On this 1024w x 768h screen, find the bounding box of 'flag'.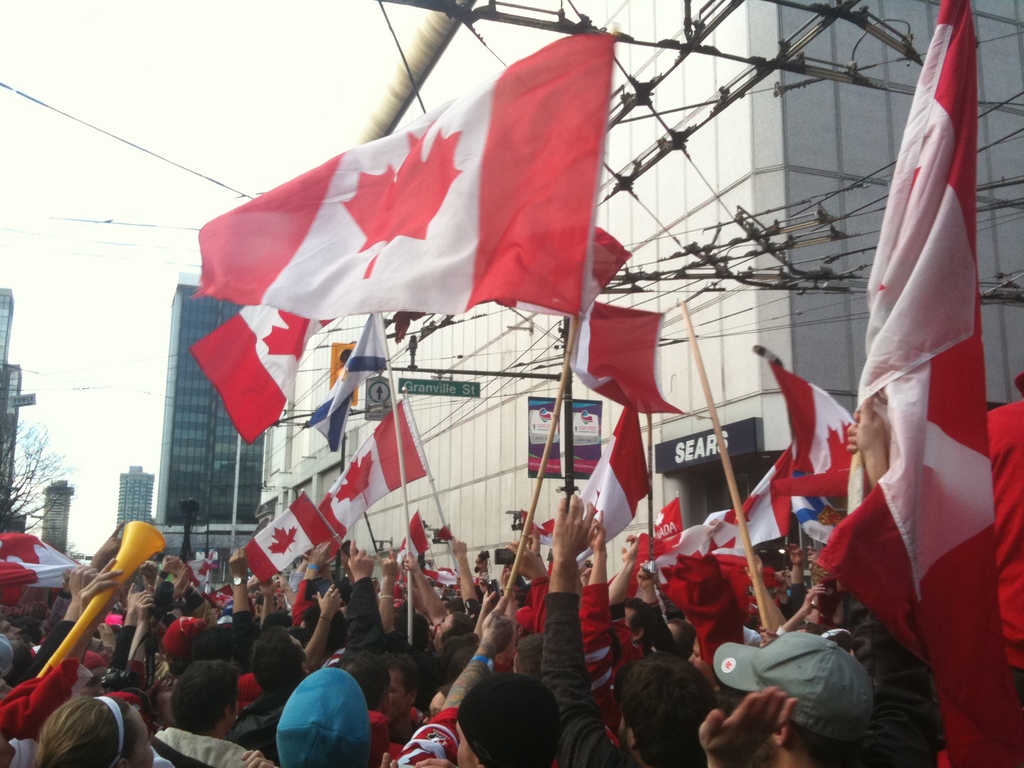
Bounding box: select_region(764, 352, 861, 500).
